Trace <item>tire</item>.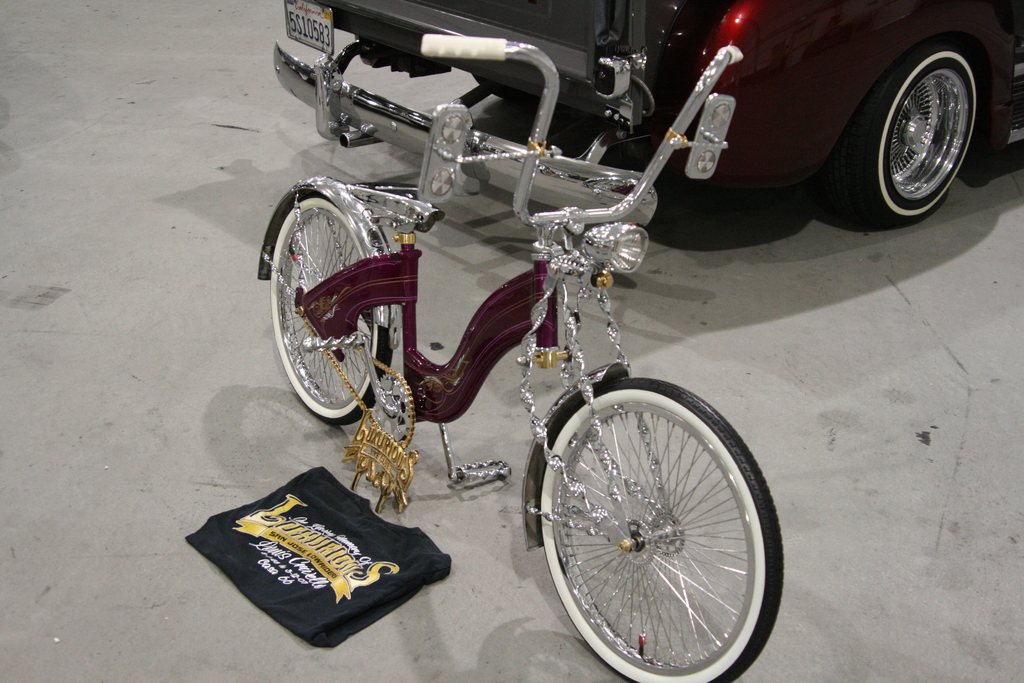
Traced to x1=863, y1=21, x2=983, y2=213.
